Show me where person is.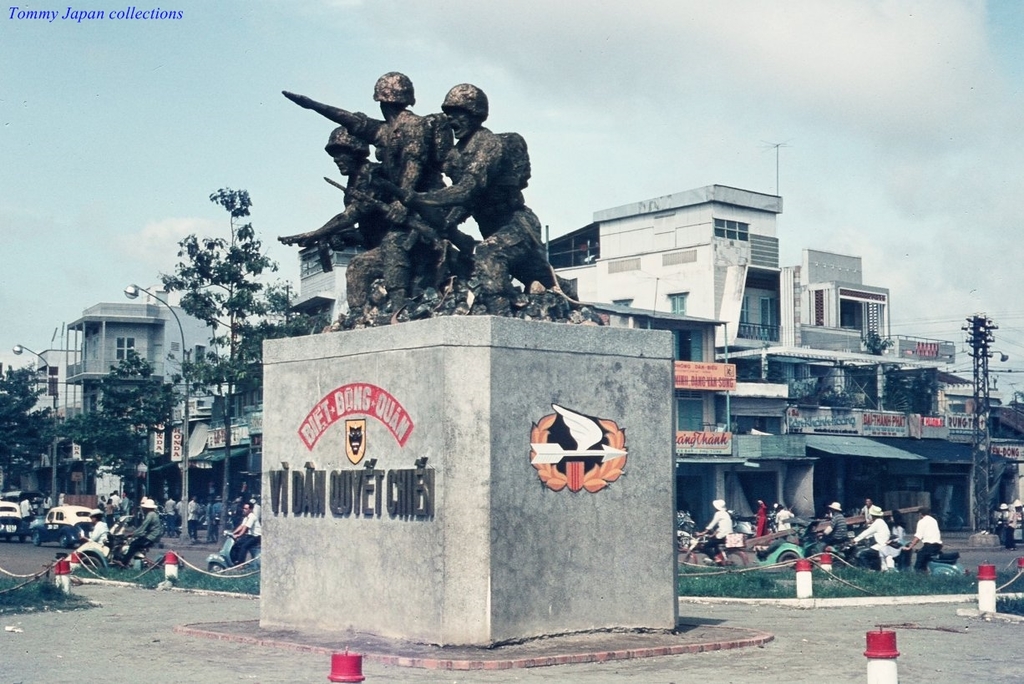
person is at <box>299,127,393,322</box>.
